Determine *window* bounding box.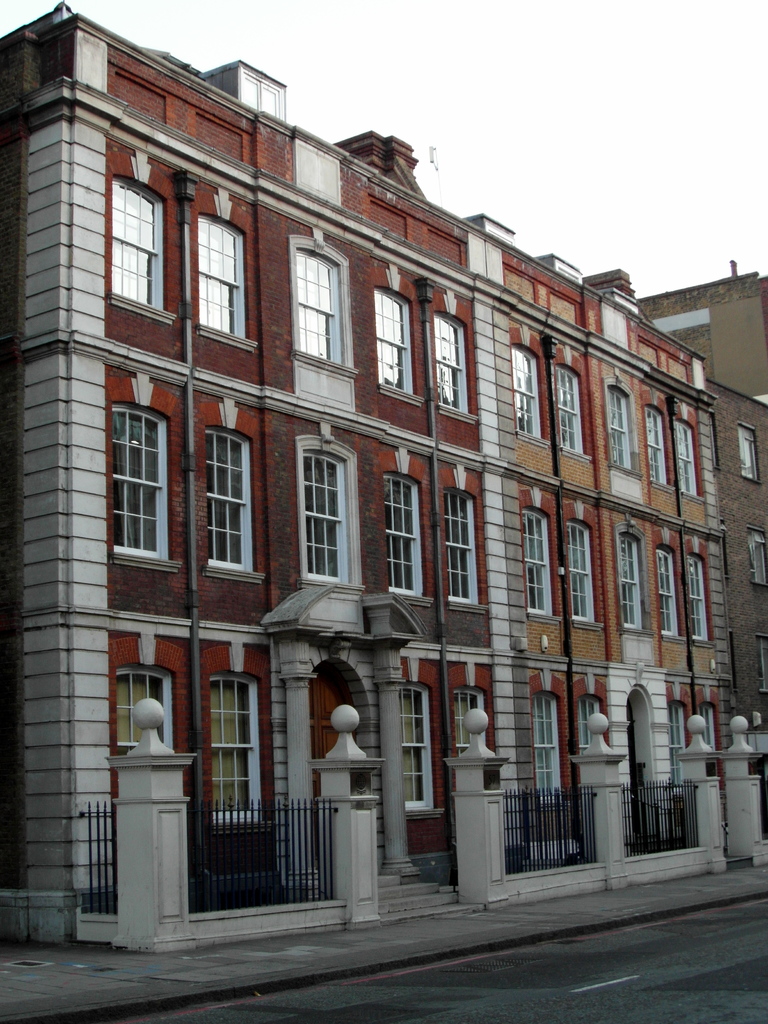
Determined: bbox=[568, 524, 606, 624].
